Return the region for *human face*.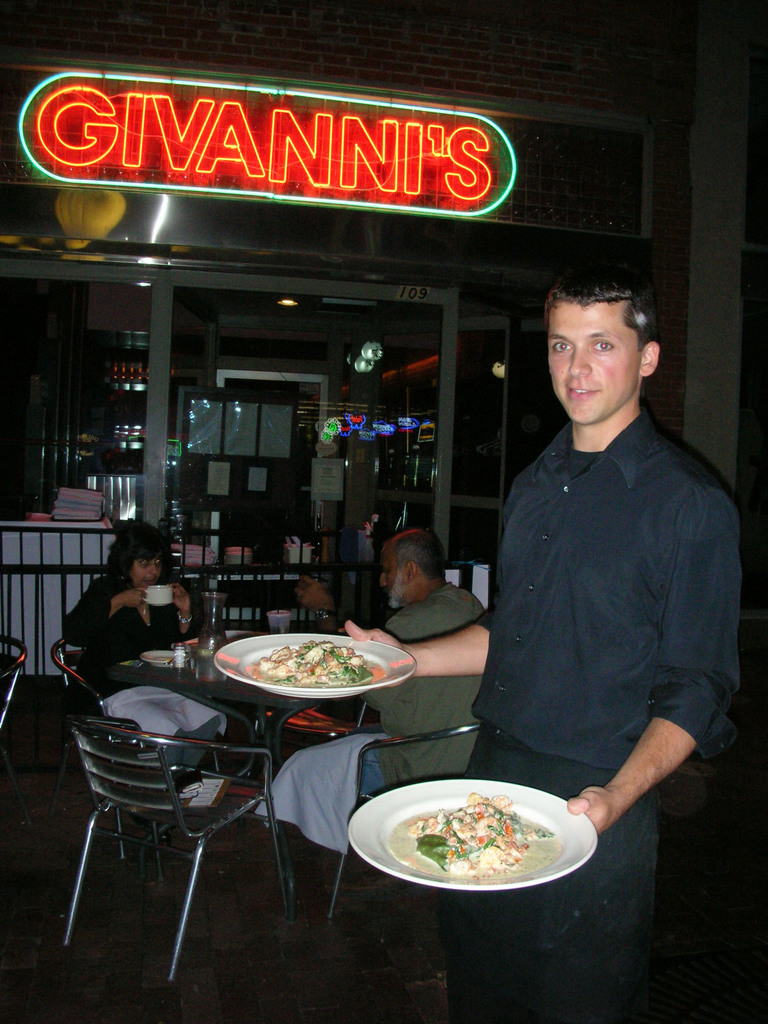
rect(131, 554, 159, 588).
